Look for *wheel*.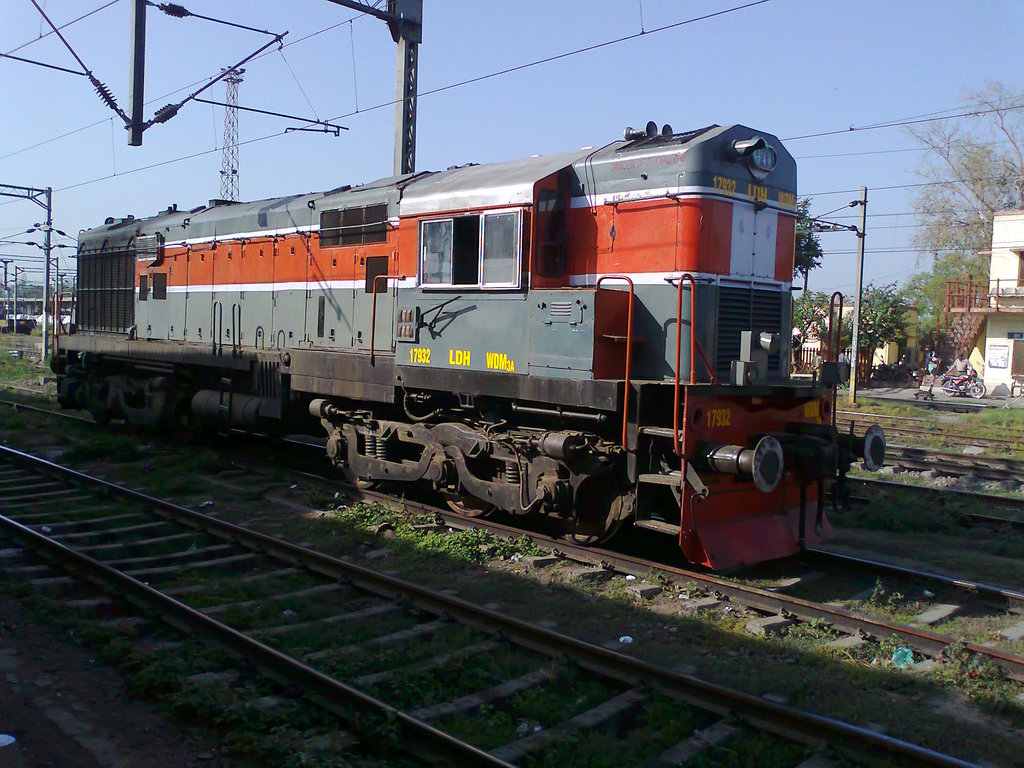
Found: {"x1": 970, "y1": 385, "x2": 985, "y2": 397}.
